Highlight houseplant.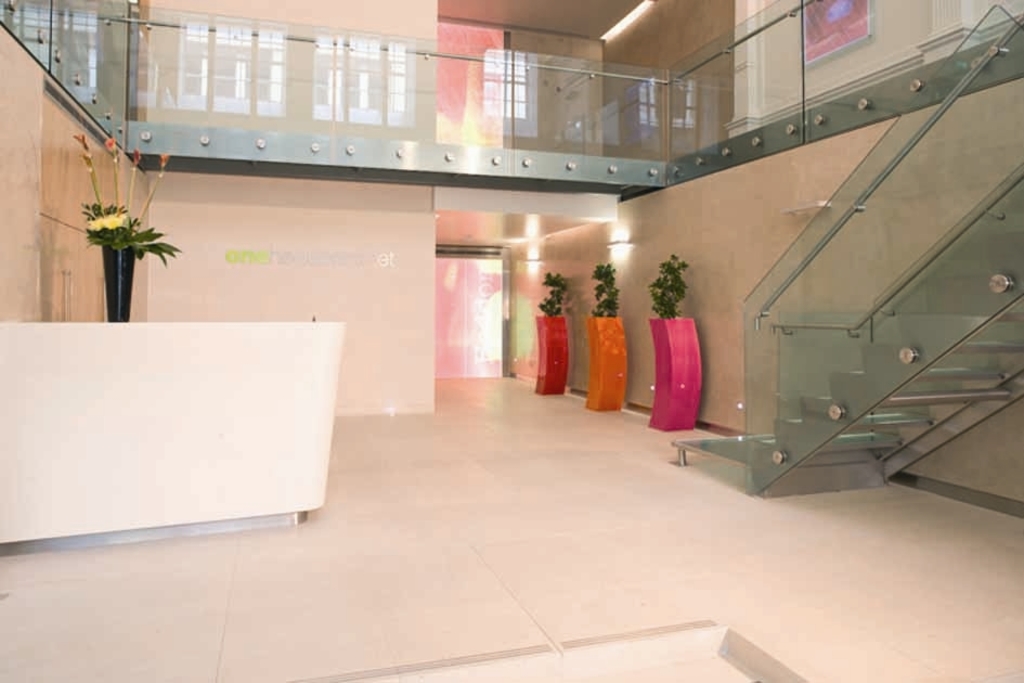
Highlighted region: BBox(583, 254, 626, 413).
